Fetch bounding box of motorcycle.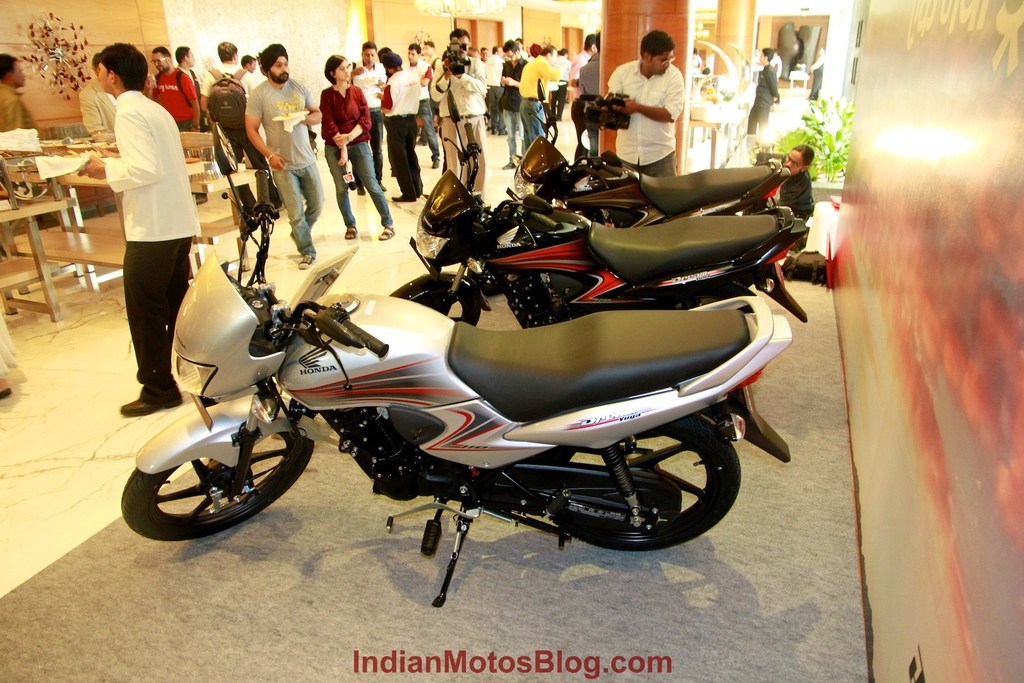
Bbox: pyautogui.locateOnScreen(502, 81, 788, 210).
